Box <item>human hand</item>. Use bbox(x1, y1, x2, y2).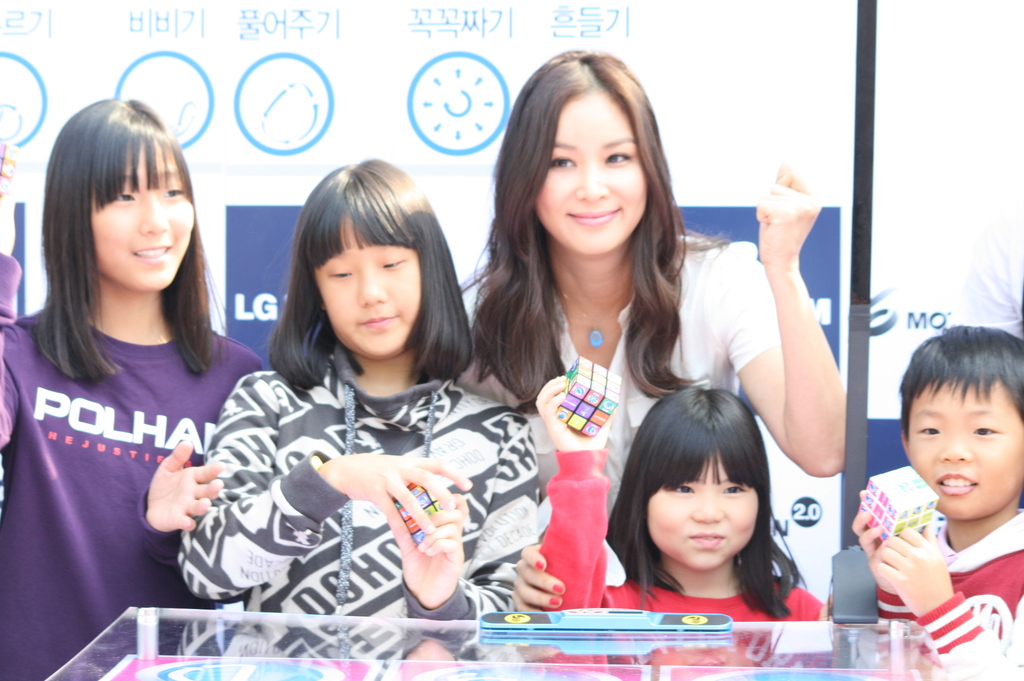
bbox(393, 490, 469, 611).
